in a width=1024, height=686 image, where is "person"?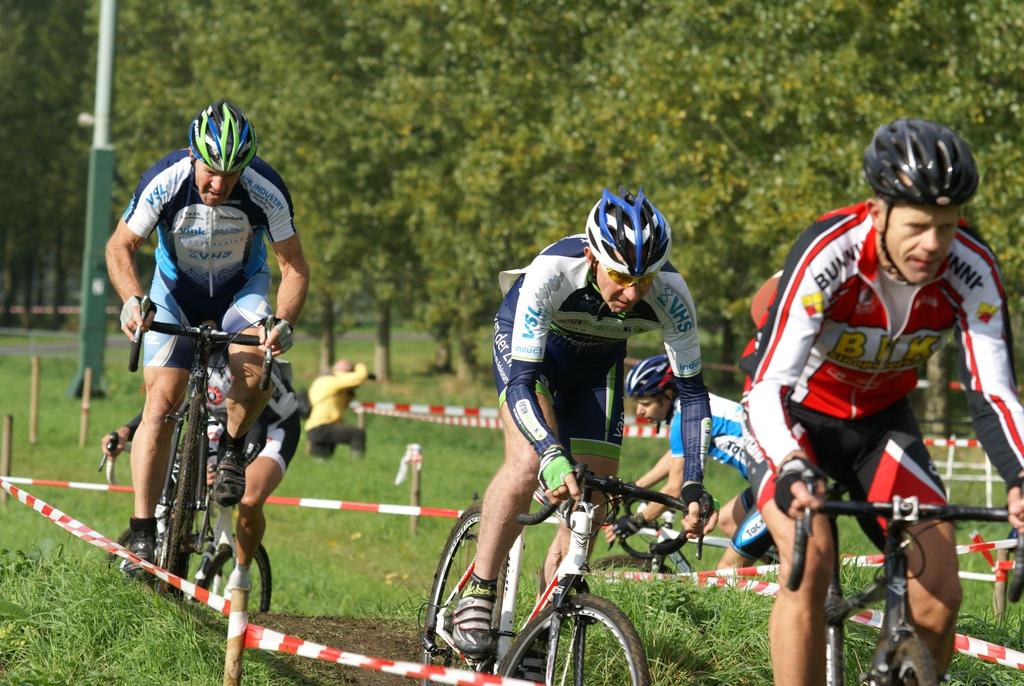
304 360 375 468.
